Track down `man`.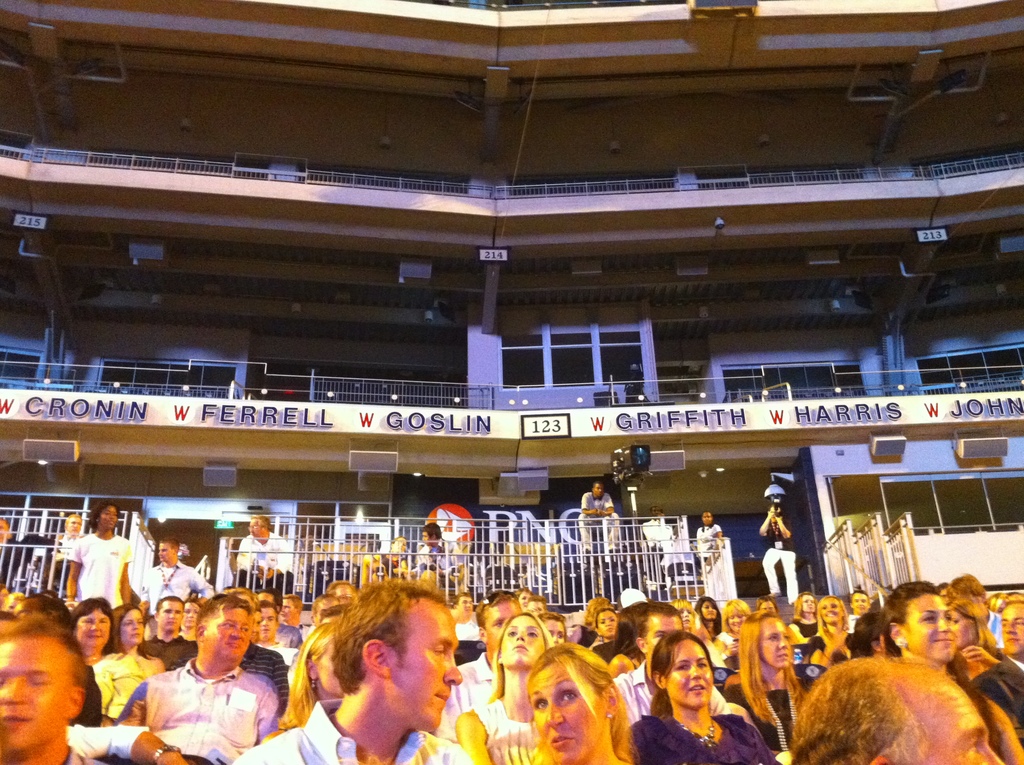
Tracked to [231, 513, 297, 593].
